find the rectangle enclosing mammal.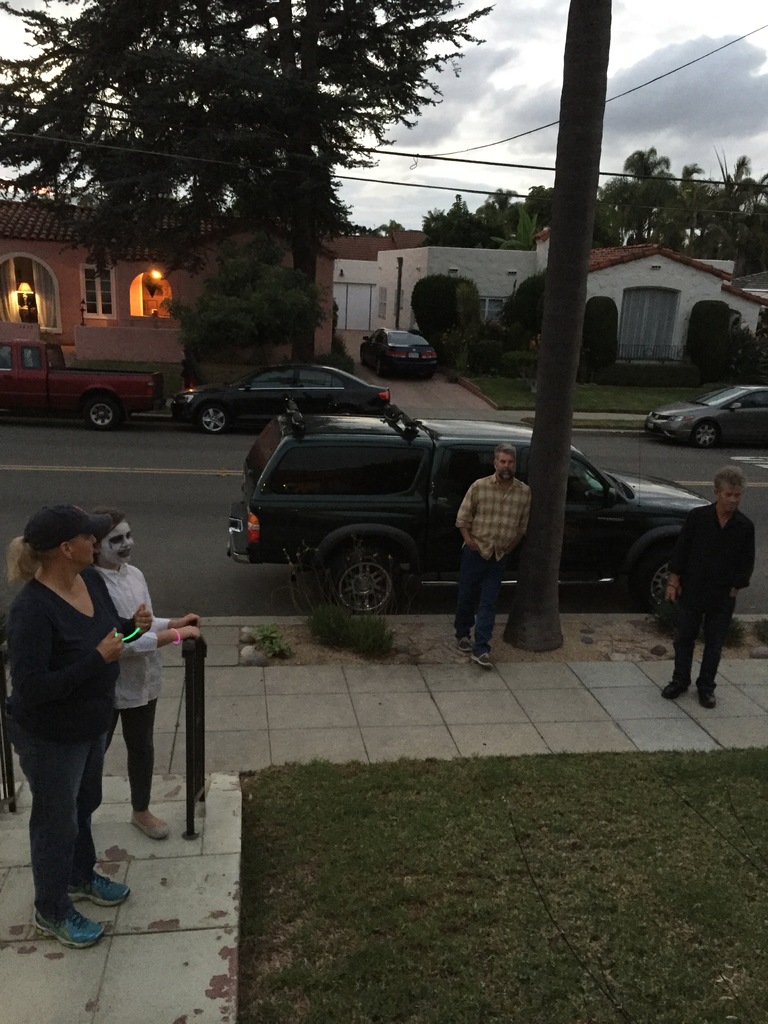
86,509,202,843.
